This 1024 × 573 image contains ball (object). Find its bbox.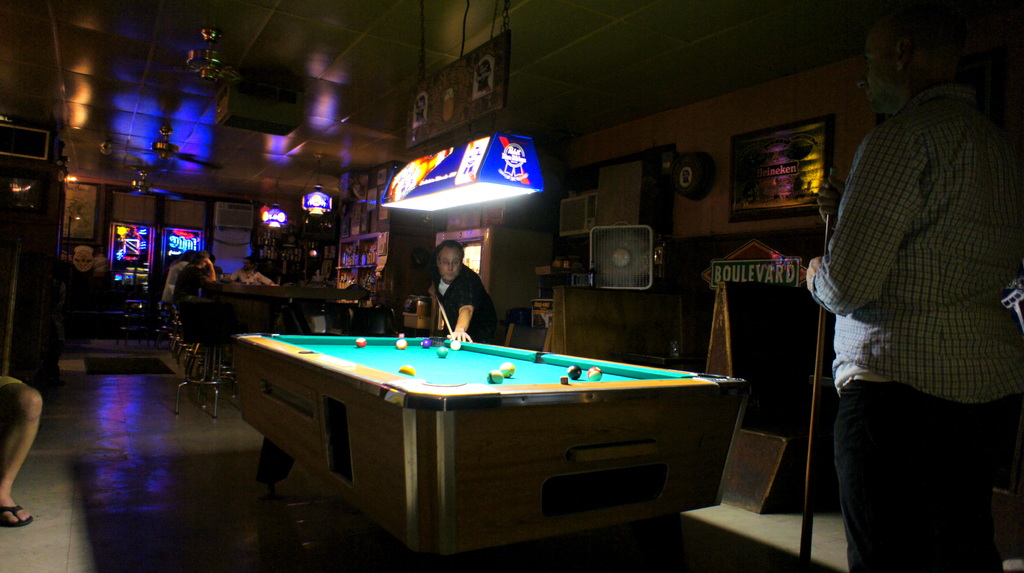
[x1=586, y1=362, x2=601, y2=380].
